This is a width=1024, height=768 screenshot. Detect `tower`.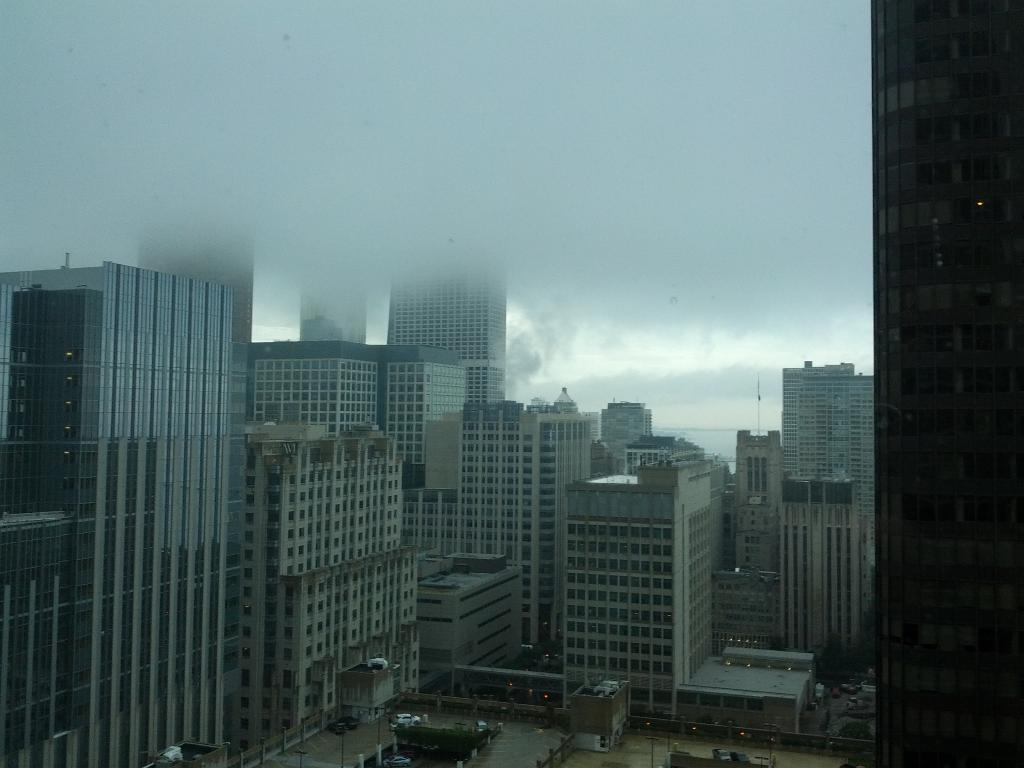
(left=246, top=342, right=469, bottom=577).
